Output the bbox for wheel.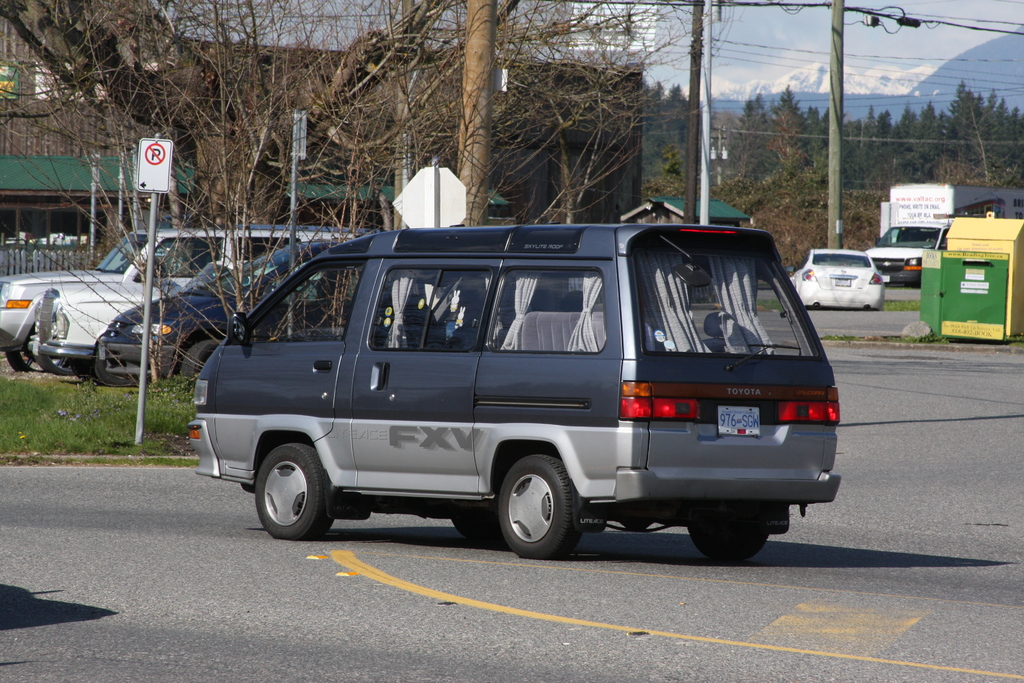
x1=685 y1=523 x2=769 y2=562.
